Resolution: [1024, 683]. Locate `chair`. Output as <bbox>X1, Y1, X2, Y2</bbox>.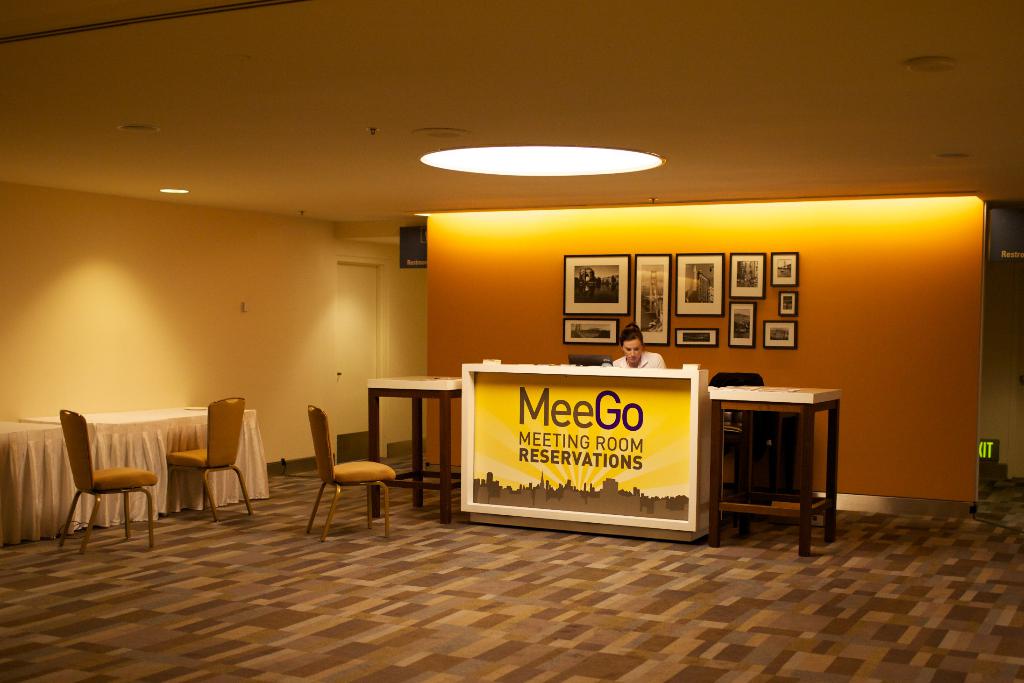
<bbox>710, 371, 771, 497</bbox>.
